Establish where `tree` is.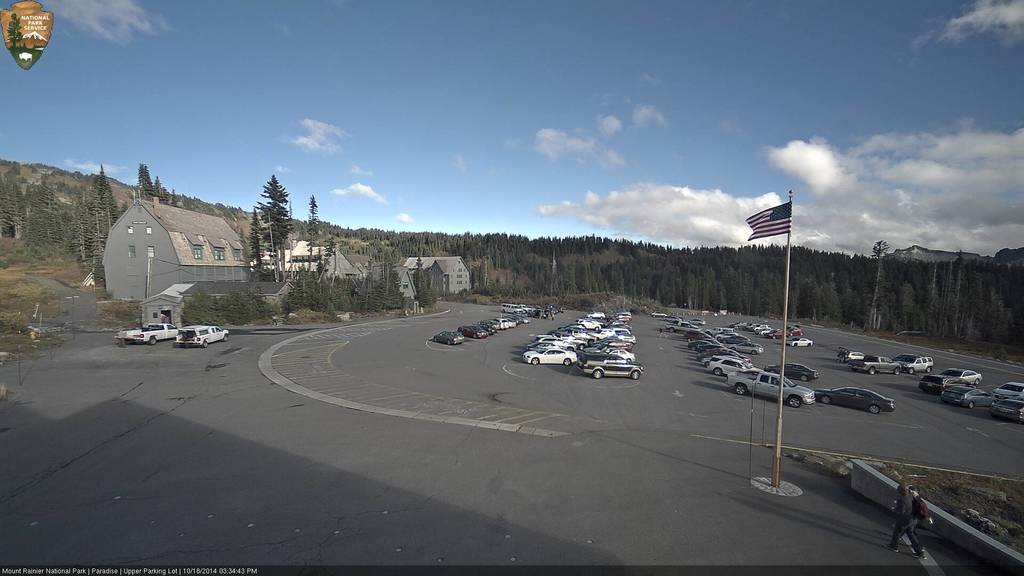
Established at bbox(75, 161, 135, 294).
